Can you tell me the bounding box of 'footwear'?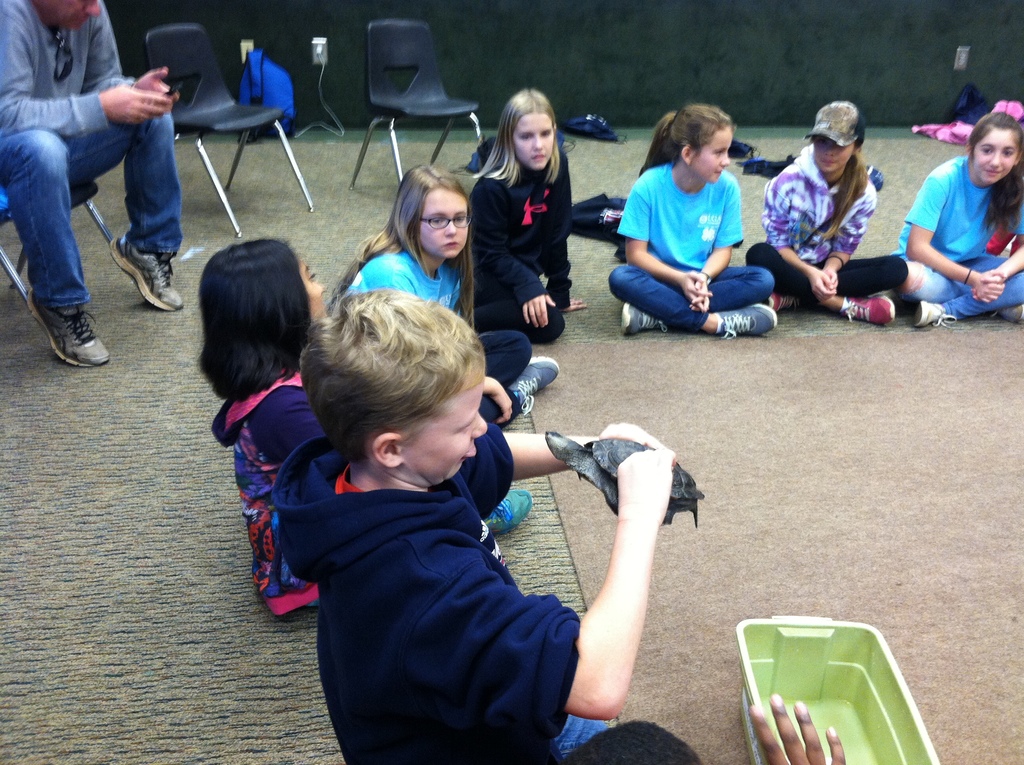
(913, 303, 943, 326).
